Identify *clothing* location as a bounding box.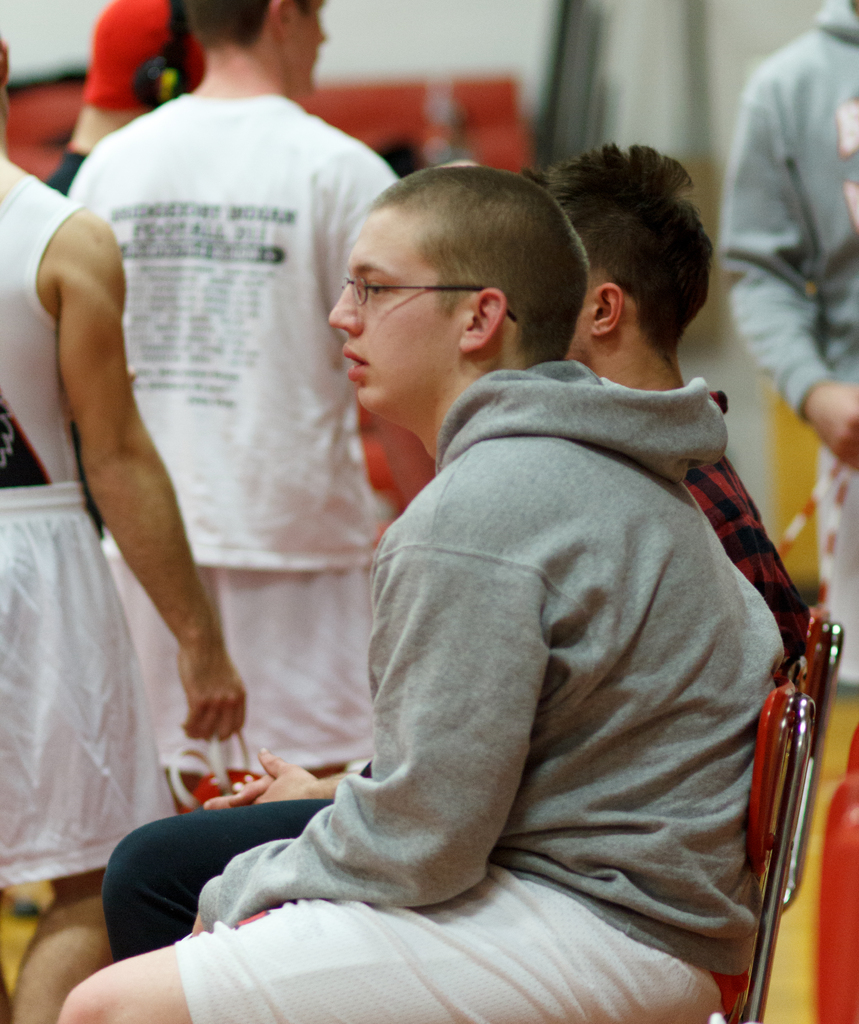
711:8:858:685.
